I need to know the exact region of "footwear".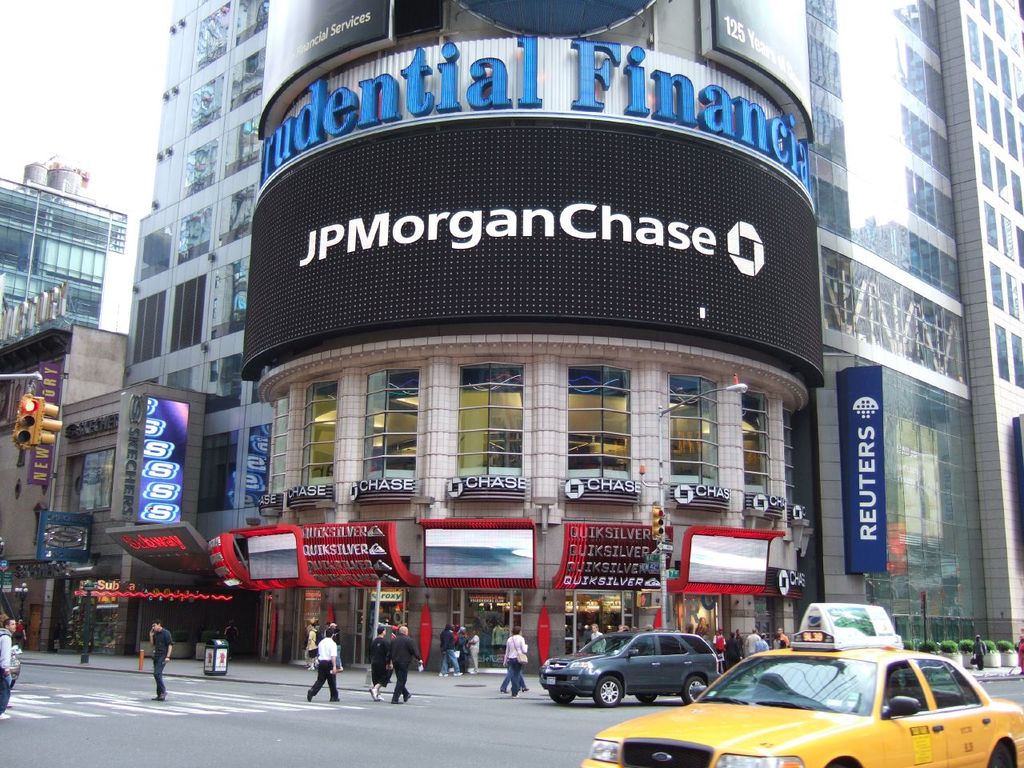
Region: <box>2,714,8,720</box>.
